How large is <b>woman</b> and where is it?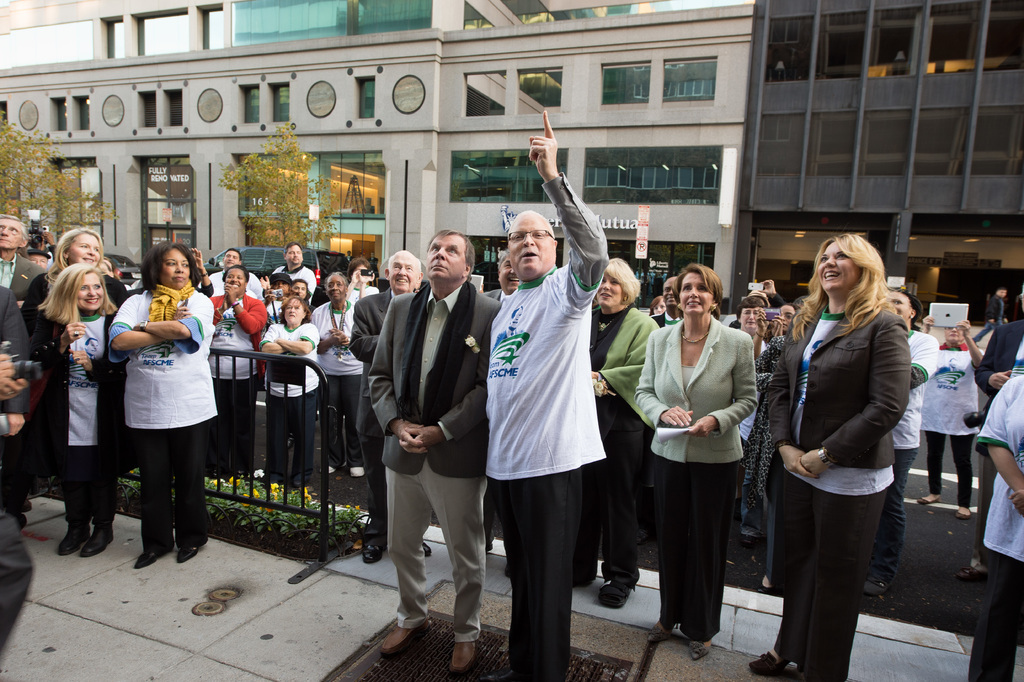
Bounding box: locate(772, 226, 920, 681).
